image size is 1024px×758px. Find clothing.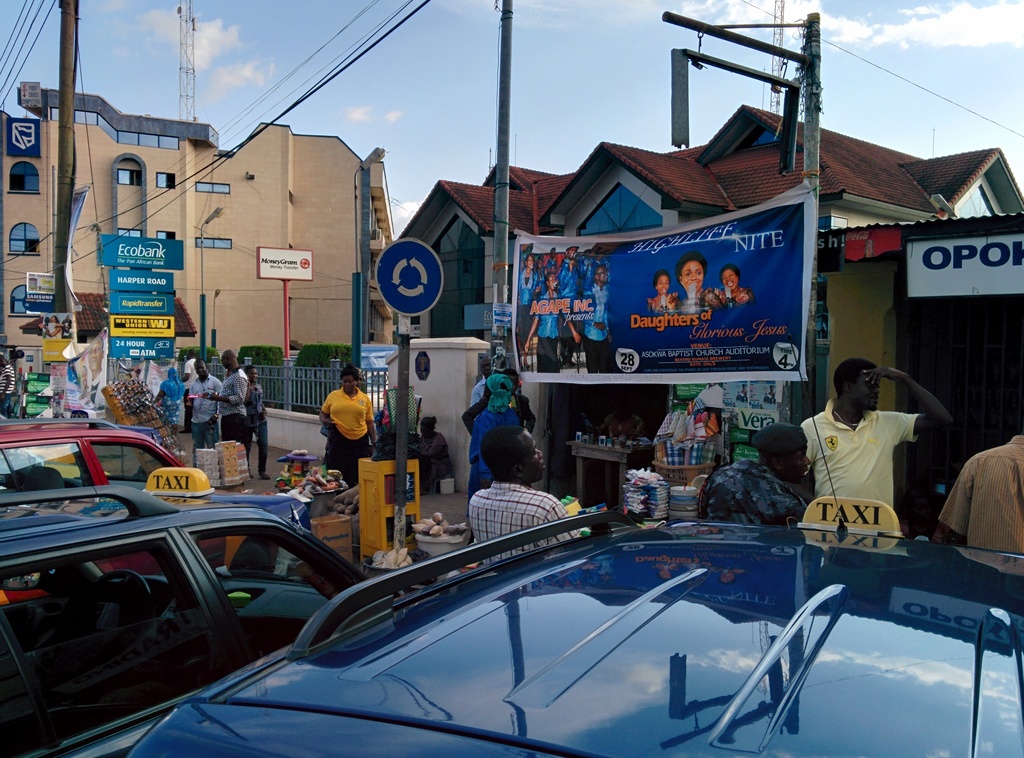
<region>469, 391, 534, 433</region>.
